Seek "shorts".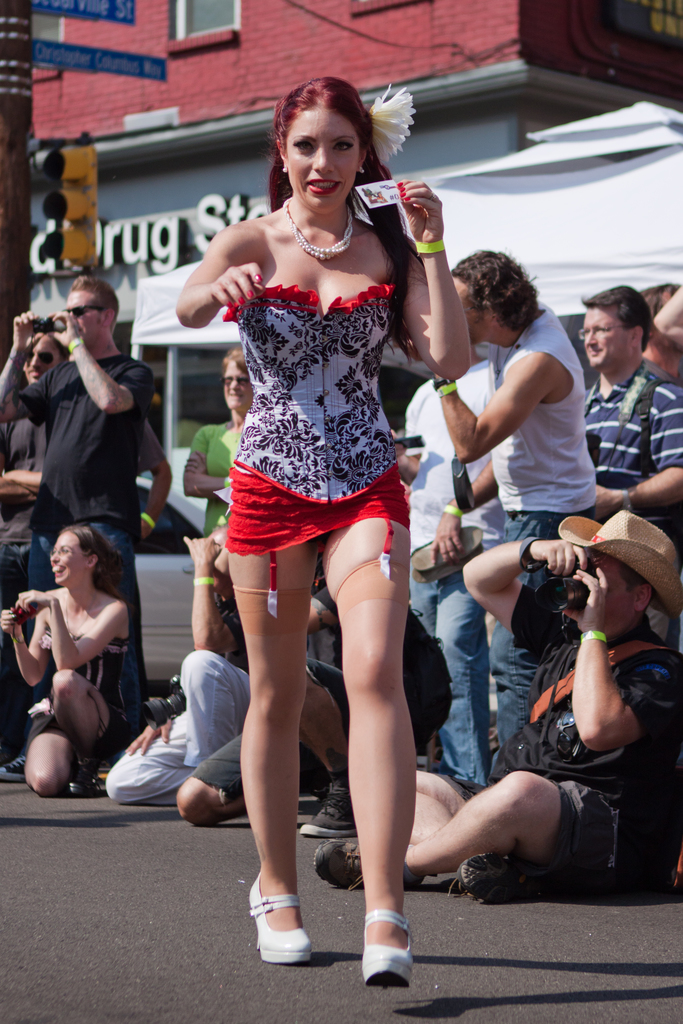
select_region(205, 478, 426, 568).
